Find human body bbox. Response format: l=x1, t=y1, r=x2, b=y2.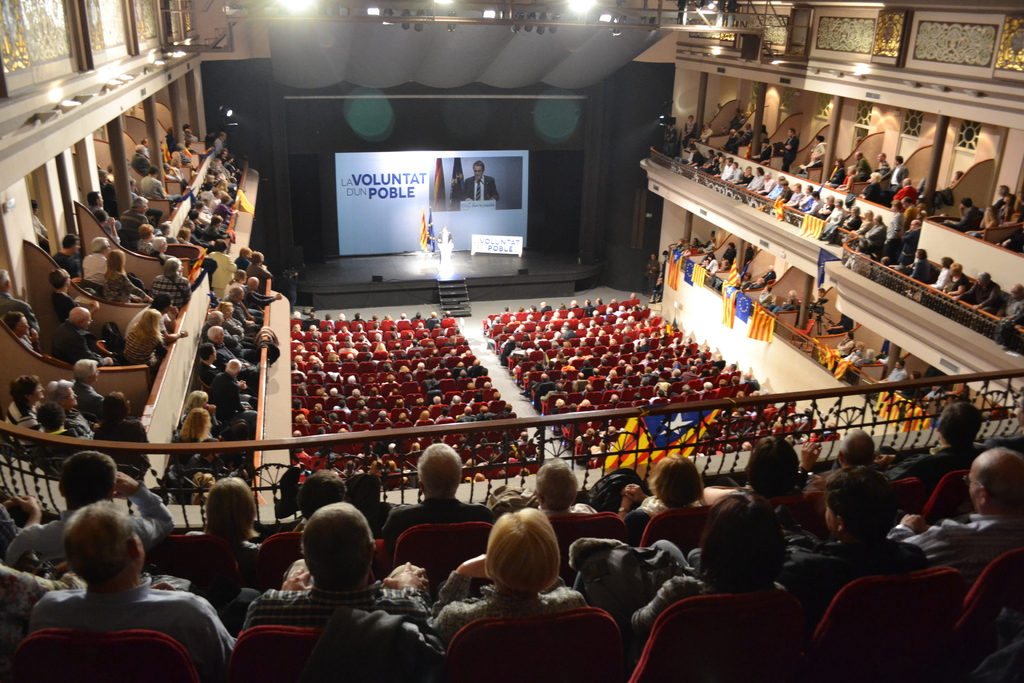
l=81, t=239, r=107, b=288.
